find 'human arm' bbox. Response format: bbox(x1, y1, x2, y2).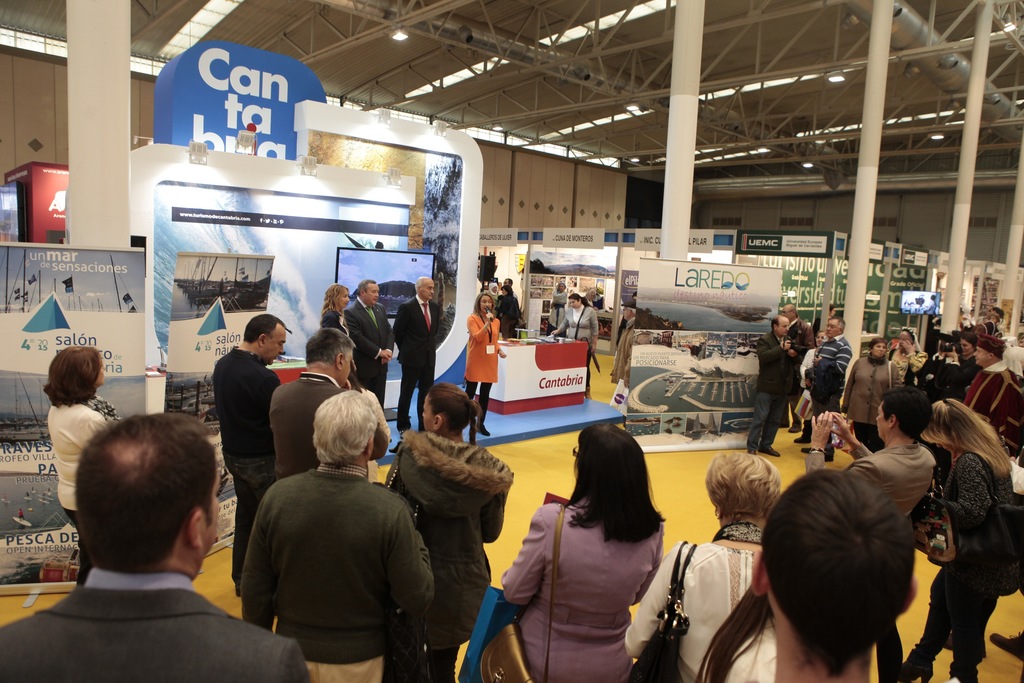
bbox(886, 366, 900, 390).
